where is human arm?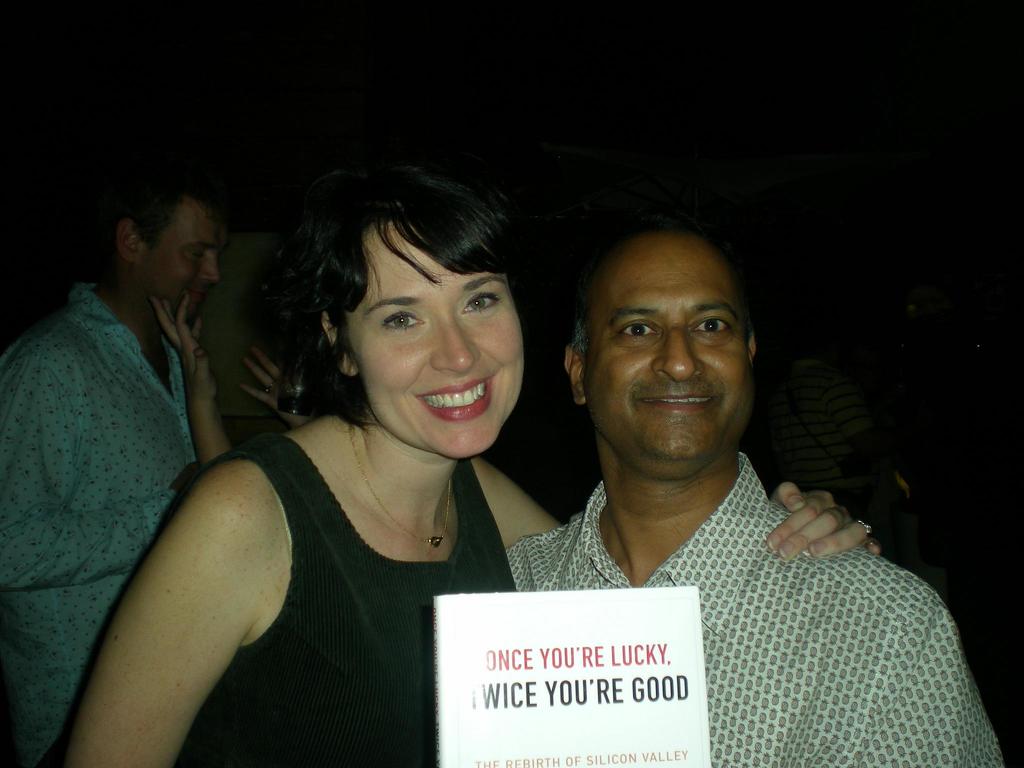
[492,458,881,568].
